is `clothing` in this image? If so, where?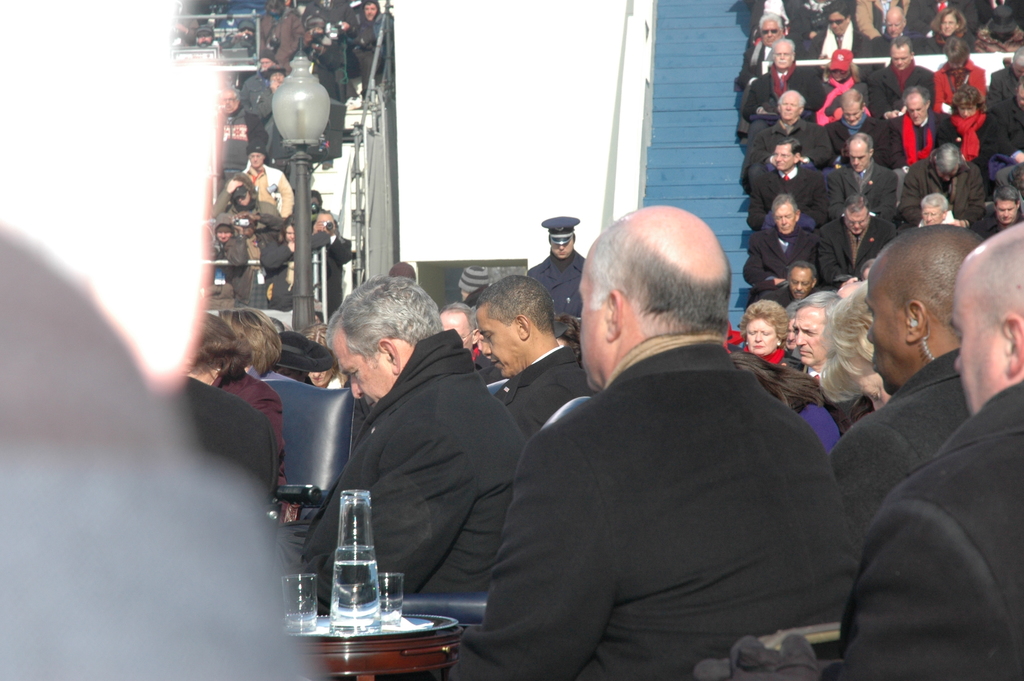
Yes, at (left=211, top=371, right=287, bottom=443).
